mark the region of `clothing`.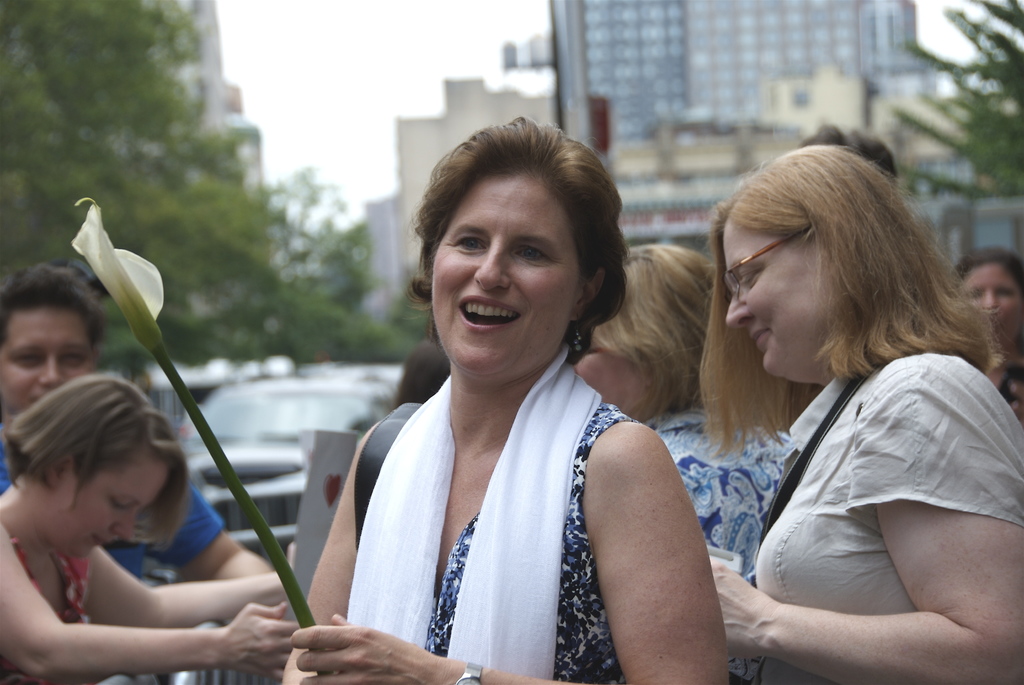
Region: BBox(641, 405, 792, 684).
